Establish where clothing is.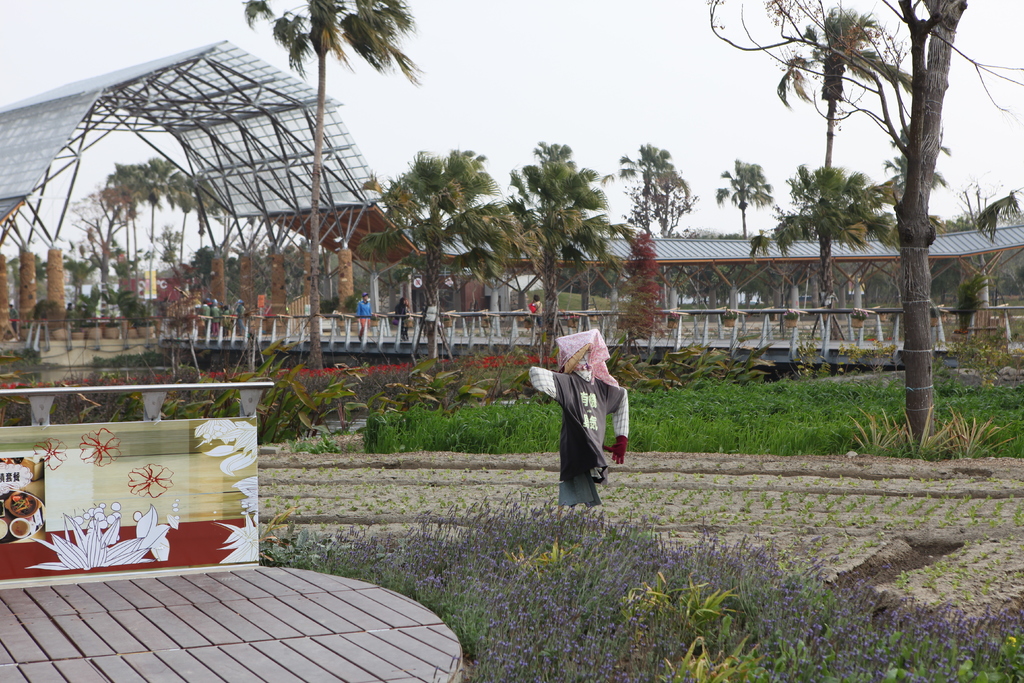
Established at left=9, top=304, right=20, bottom=331.
